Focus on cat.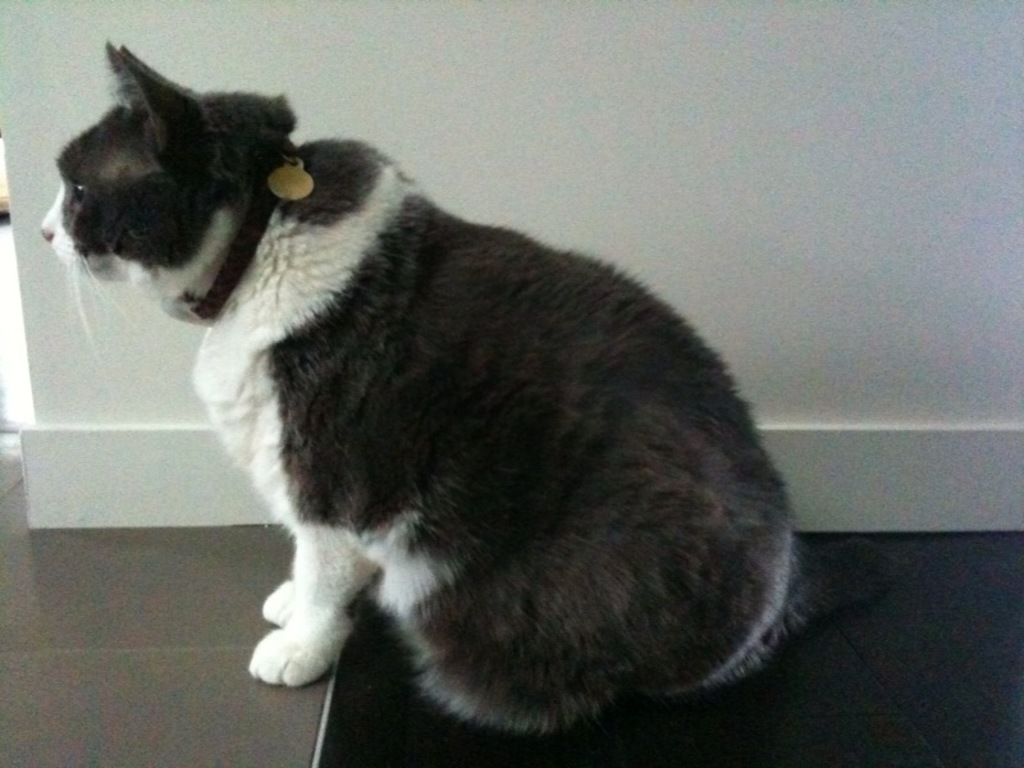
Focused at 35:31:809:733.
